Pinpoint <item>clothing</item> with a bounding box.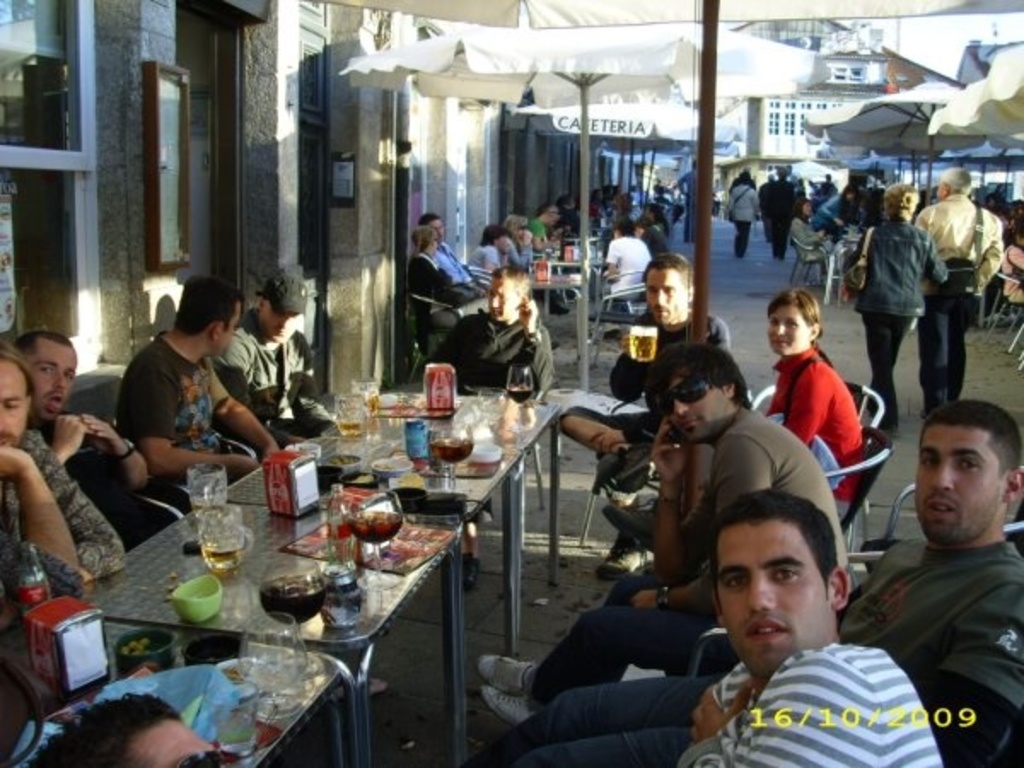
left=763, top=177, right=797, bottom=254.
